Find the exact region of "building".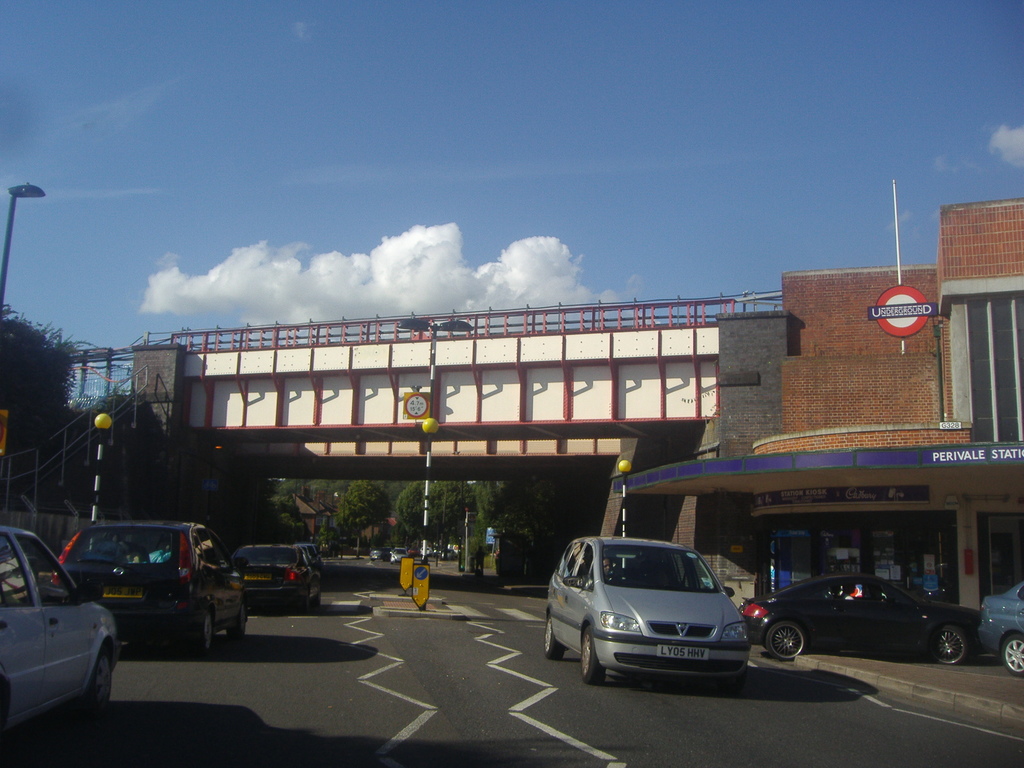
Exact region: x1=611, y1=198, x2=1023, y2=617.
